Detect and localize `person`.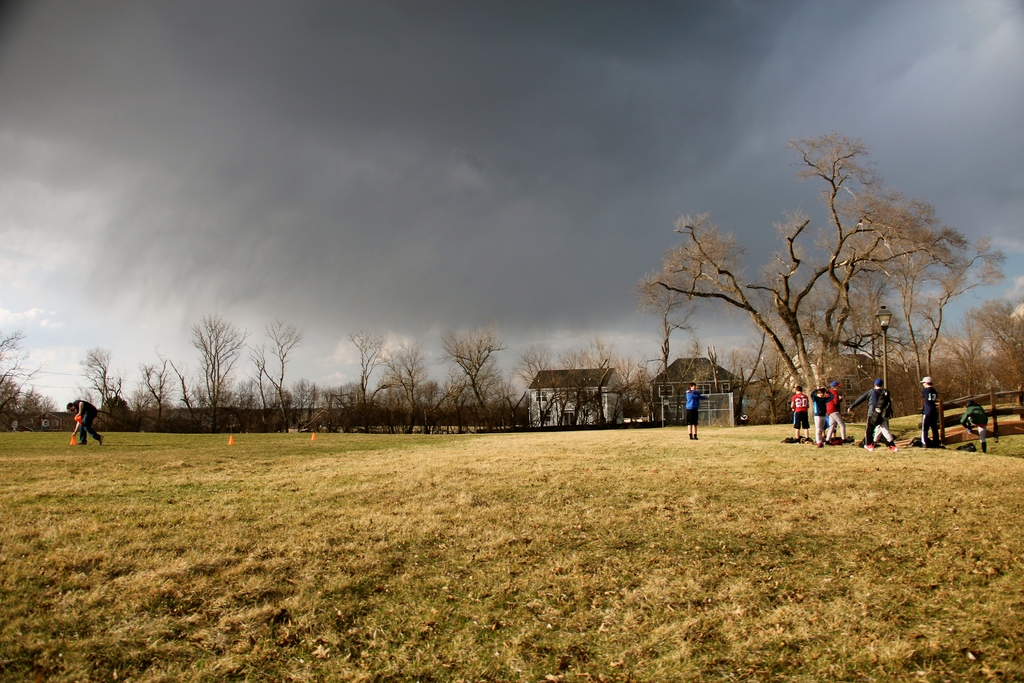
Localized at Rect(684, 382, 711, 441).
